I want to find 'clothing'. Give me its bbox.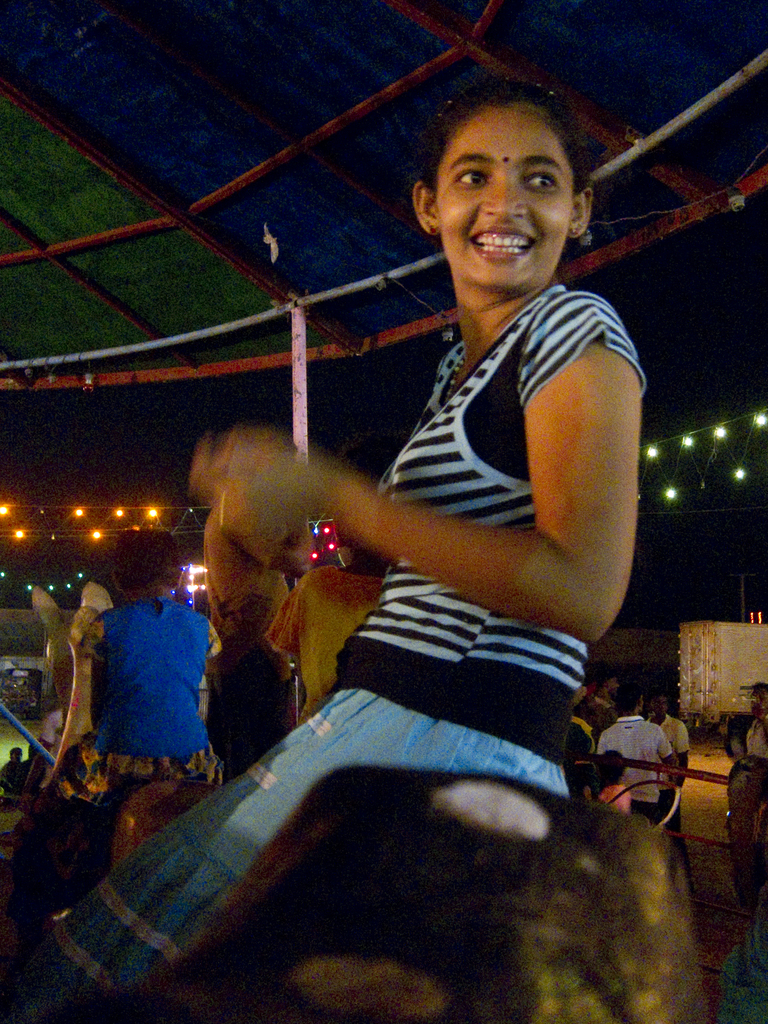
265, 554, 387, 719.
